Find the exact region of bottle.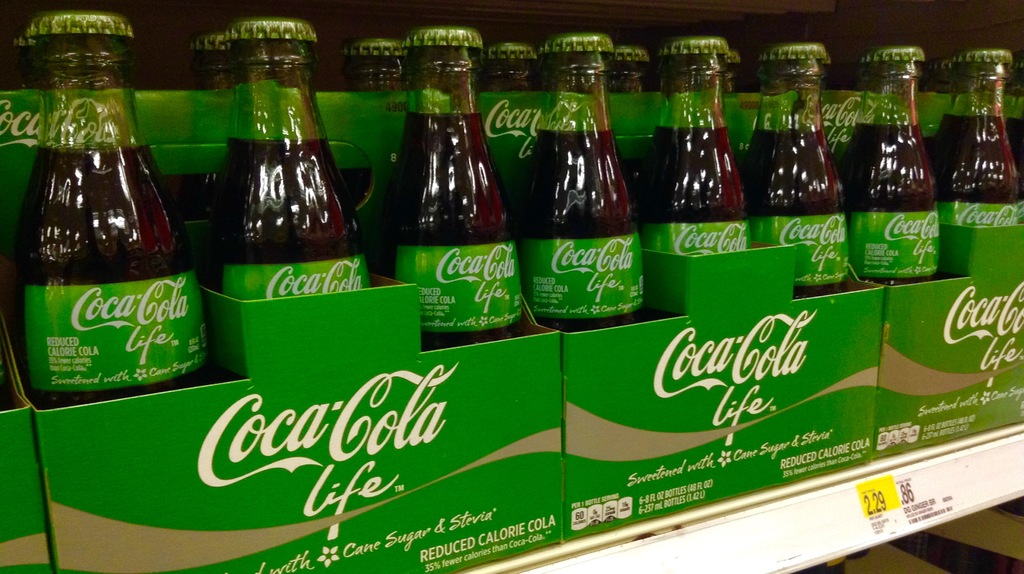
Exact region: (x1=851, y1=40, x2=939, y2=292).
